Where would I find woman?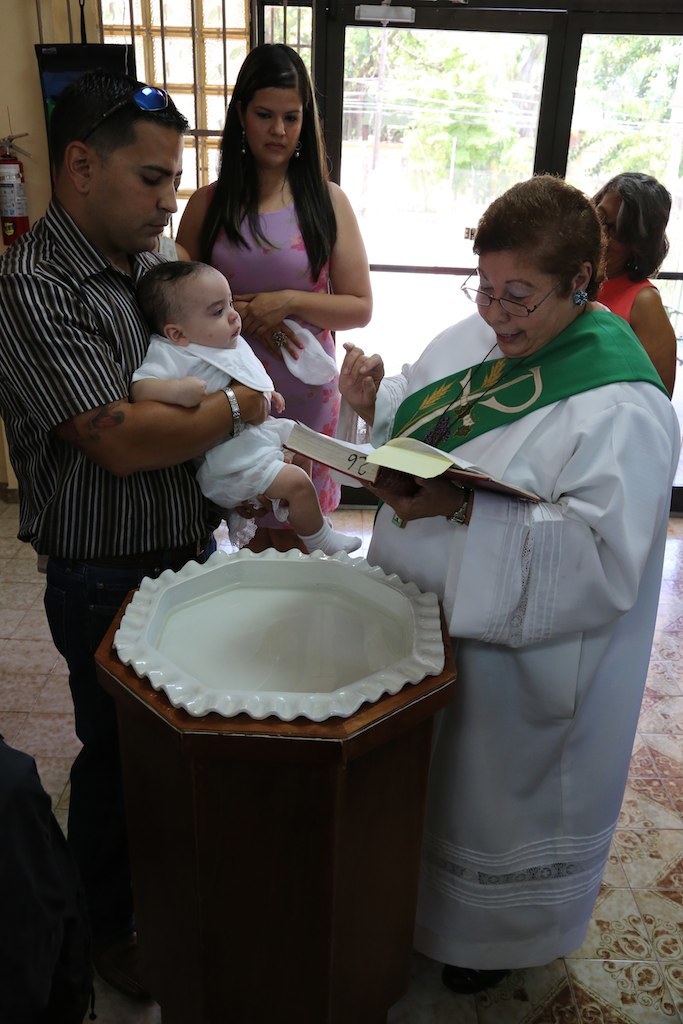
At select_region(583, 165, 682, 414).
